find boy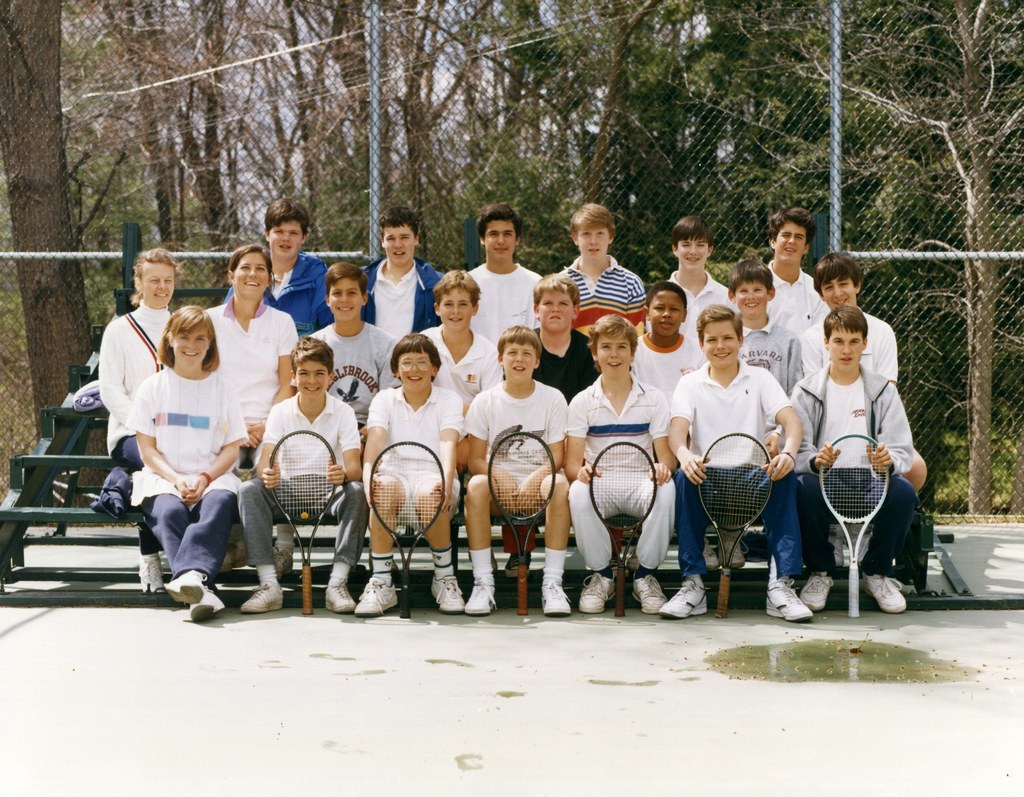
{"x1": 360, "y1": 329, "x2": 458, "y2": 616}
